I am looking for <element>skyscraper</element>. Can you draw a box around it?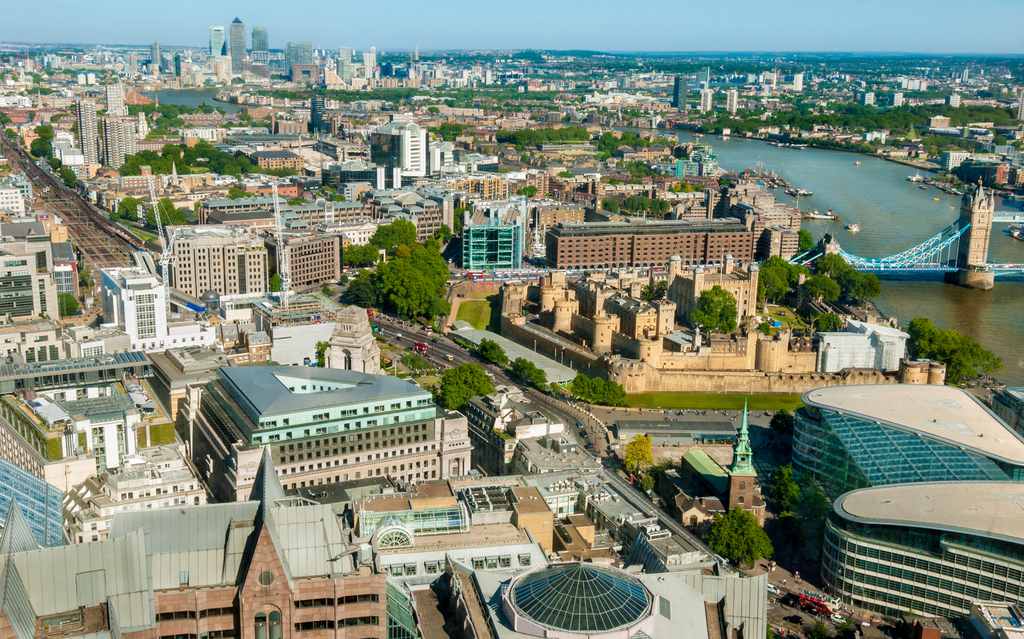
Sure, the bounding box is bbox(226, 11, 247, 77).
